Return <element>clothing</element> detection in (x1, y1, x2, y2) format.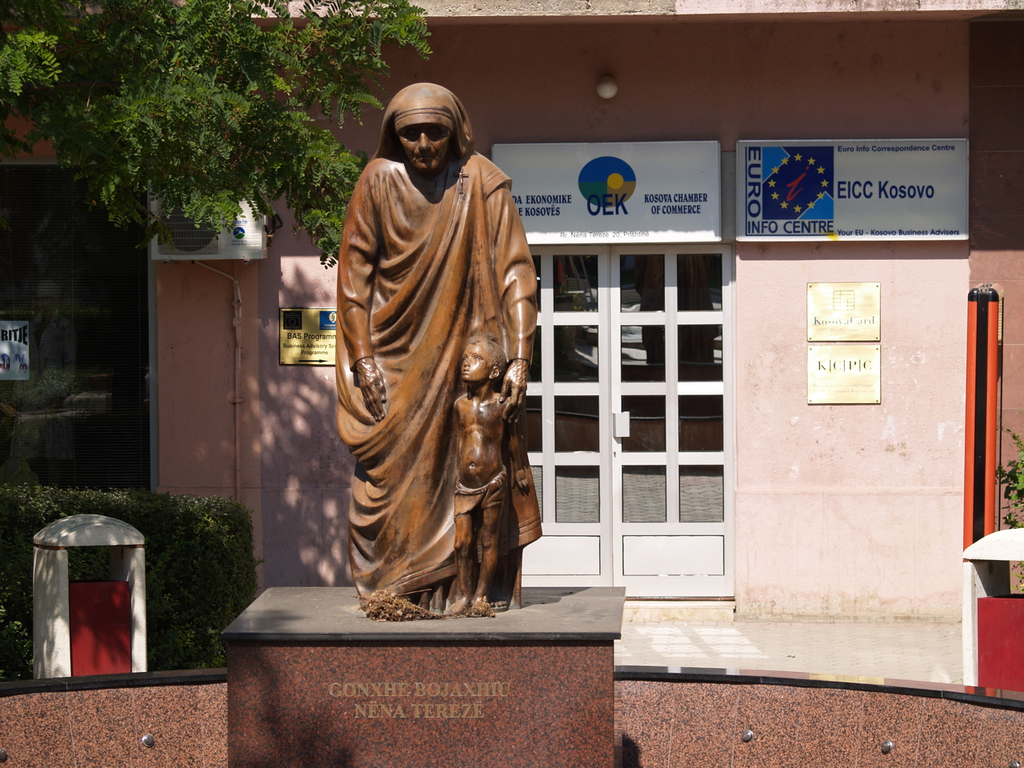
(446, 464, 509, 514).
